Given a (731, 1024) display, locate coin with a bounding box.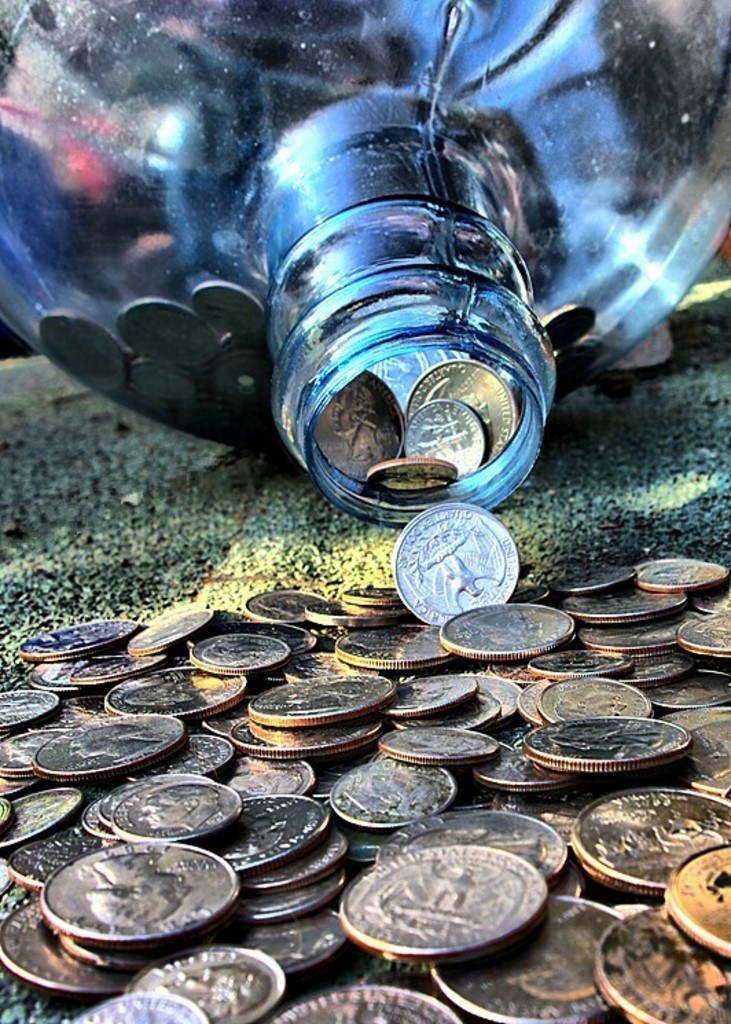
Located: <box>361,460,459,493</box>.
